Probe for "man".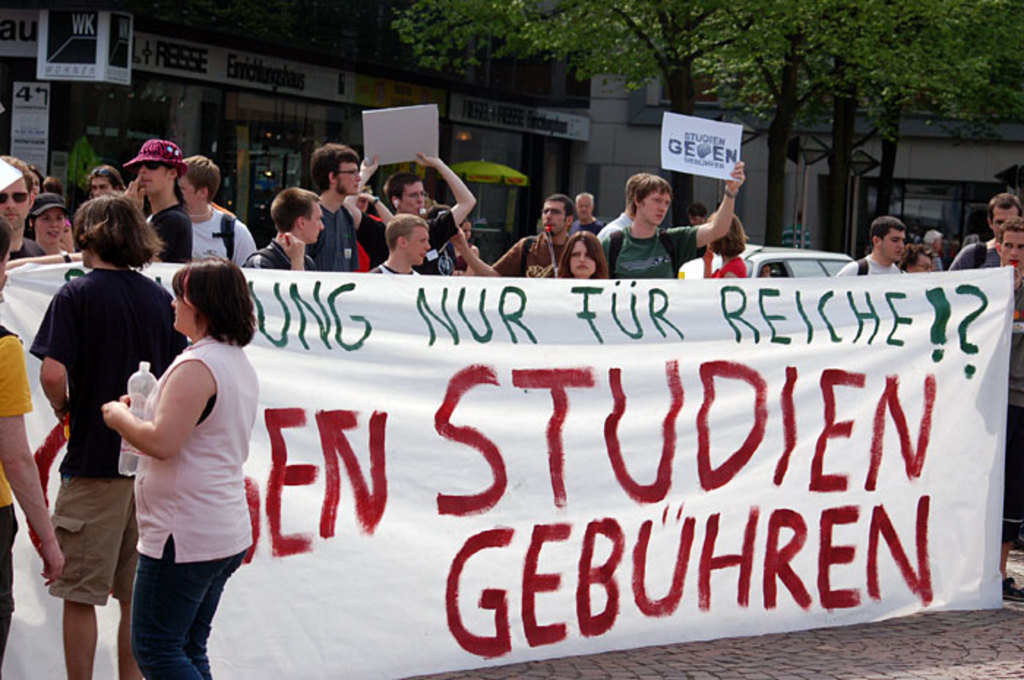
Probe result: detection(951, 193, 1023, 273).
